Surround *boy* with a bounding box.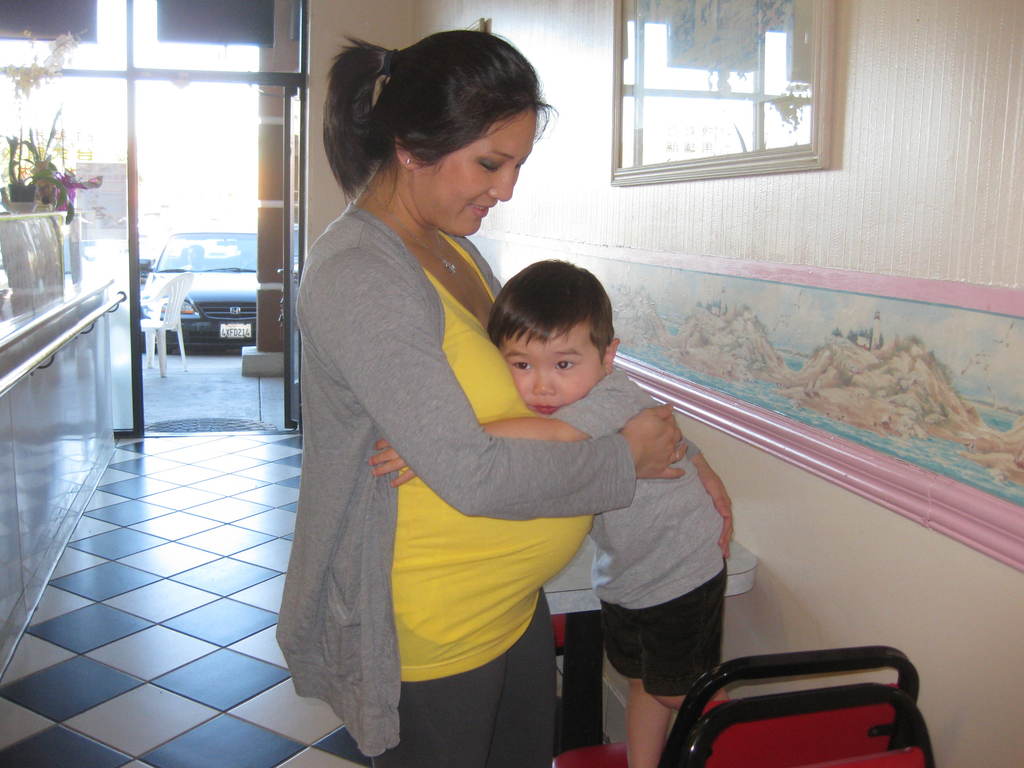
365/264/728/767.
